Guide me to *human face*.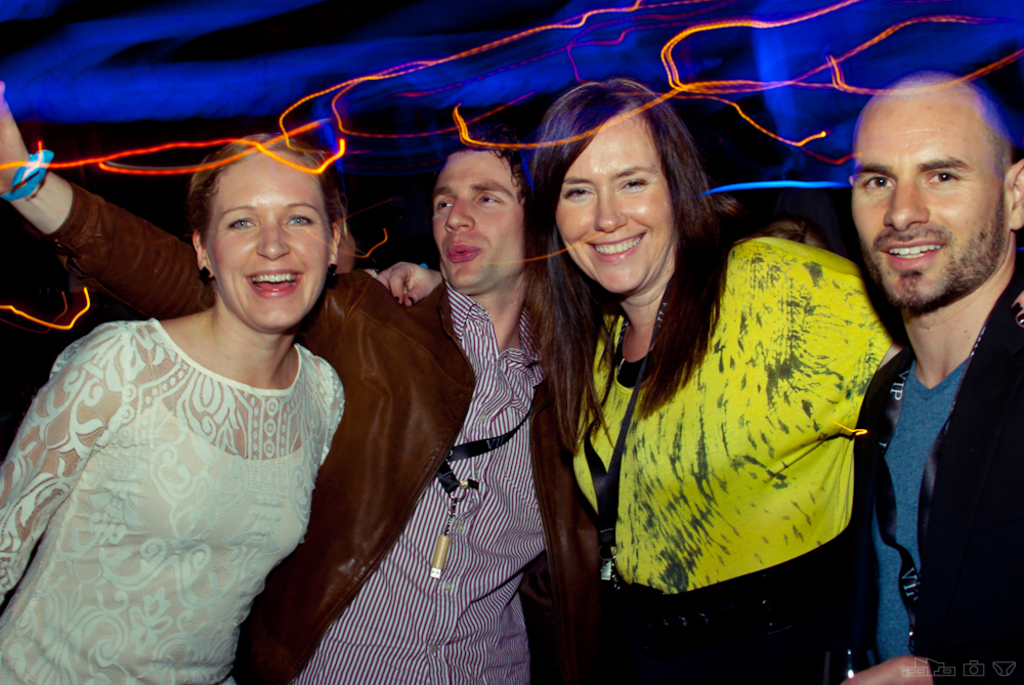
Guidance: region(842, 79, 1015, 310).
